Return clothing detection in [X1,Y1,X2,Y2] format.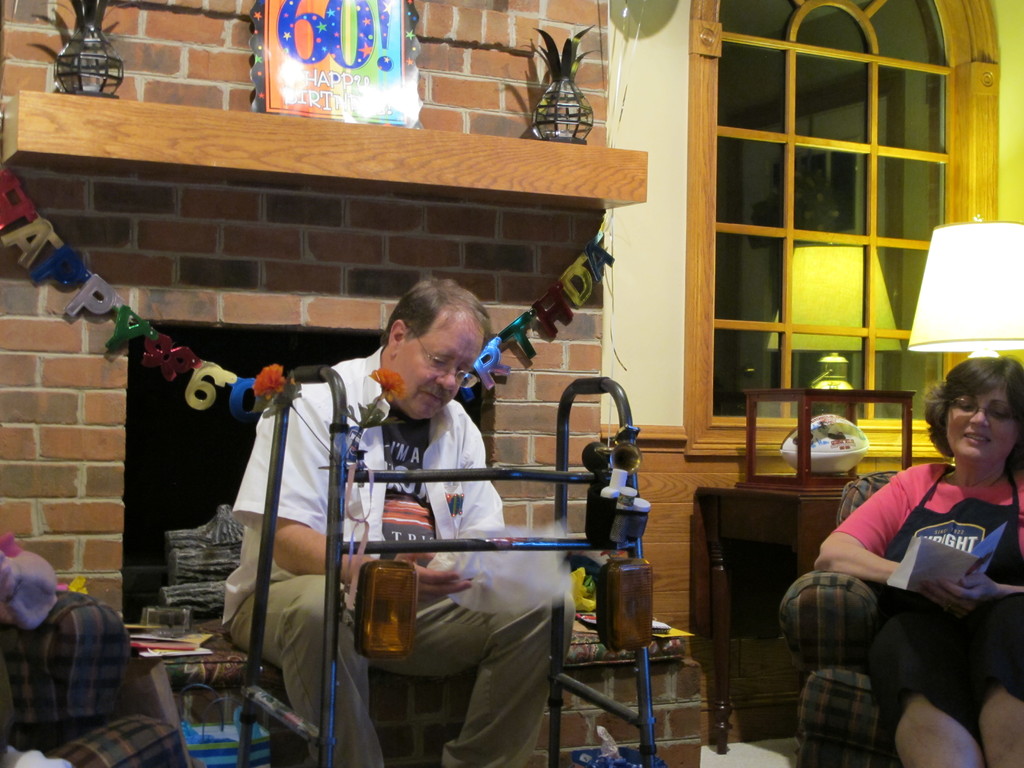
[831,449,1023,744].
